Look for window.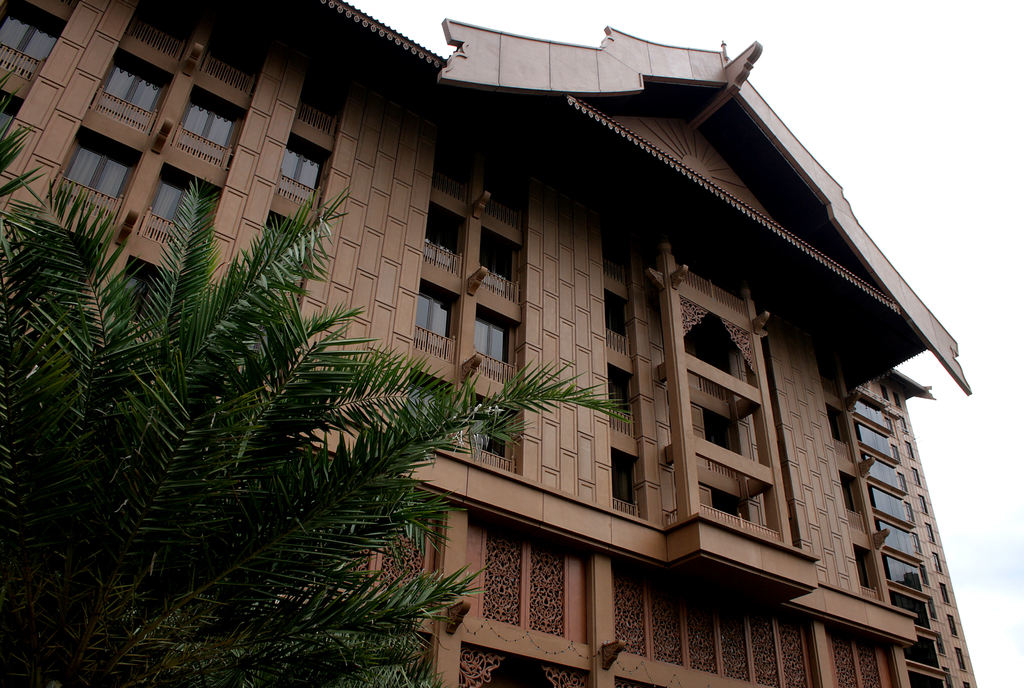
Found: <region>207, 19, 273, 85</region>.
